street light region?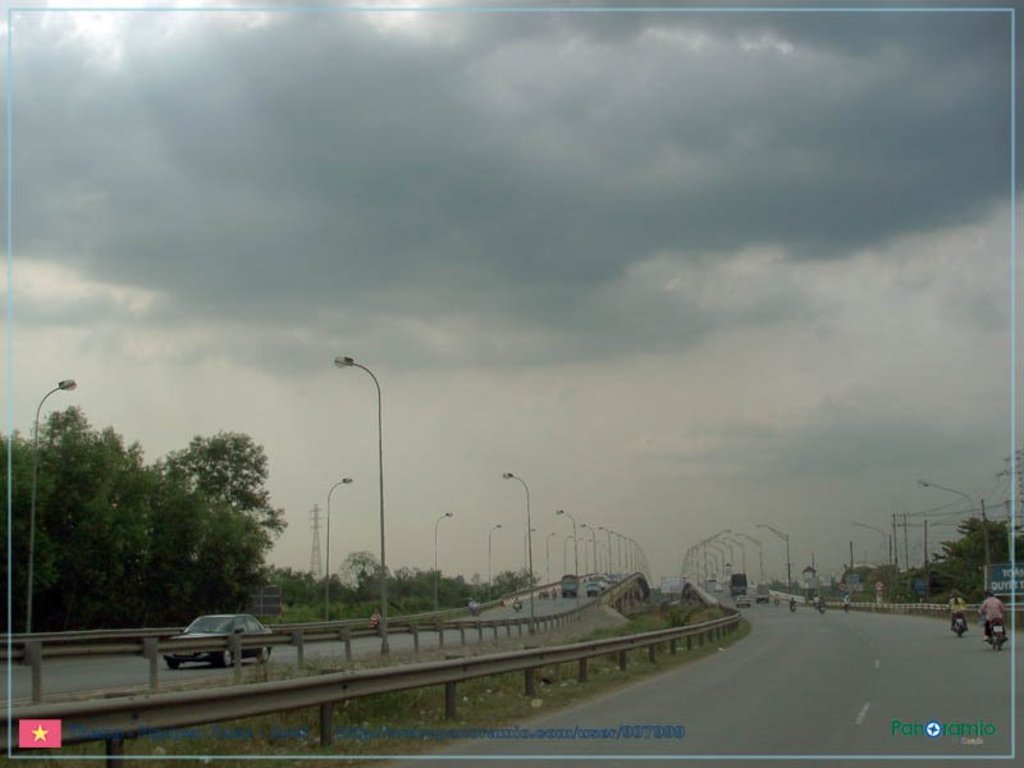
bbox(524, 524, 536, 586)
